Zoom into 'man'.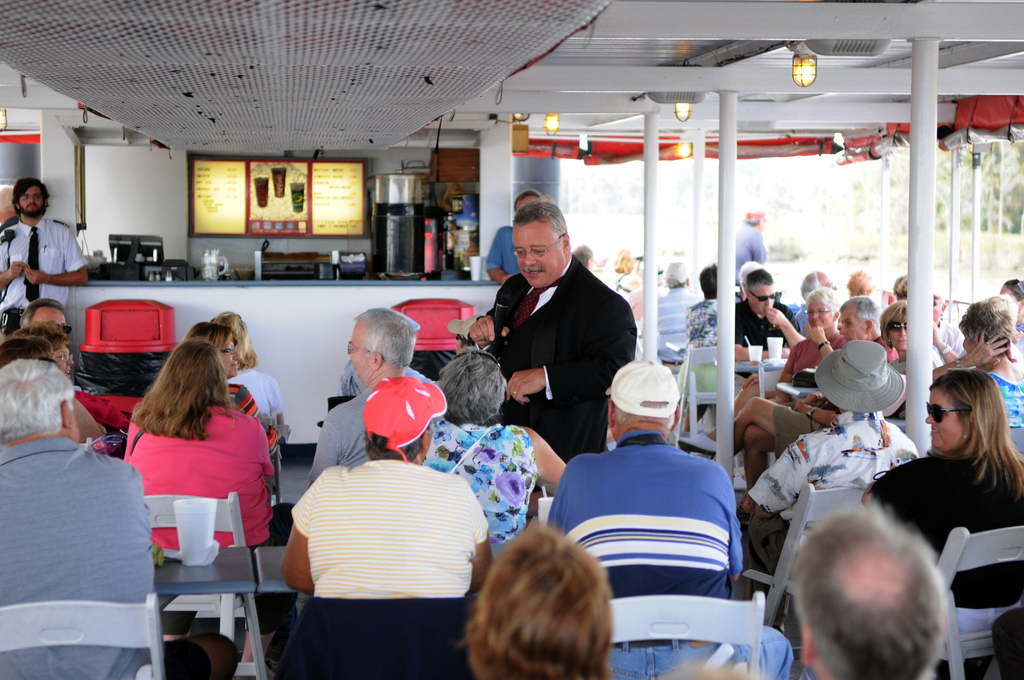
Zoom target: [0,177,90,316].
